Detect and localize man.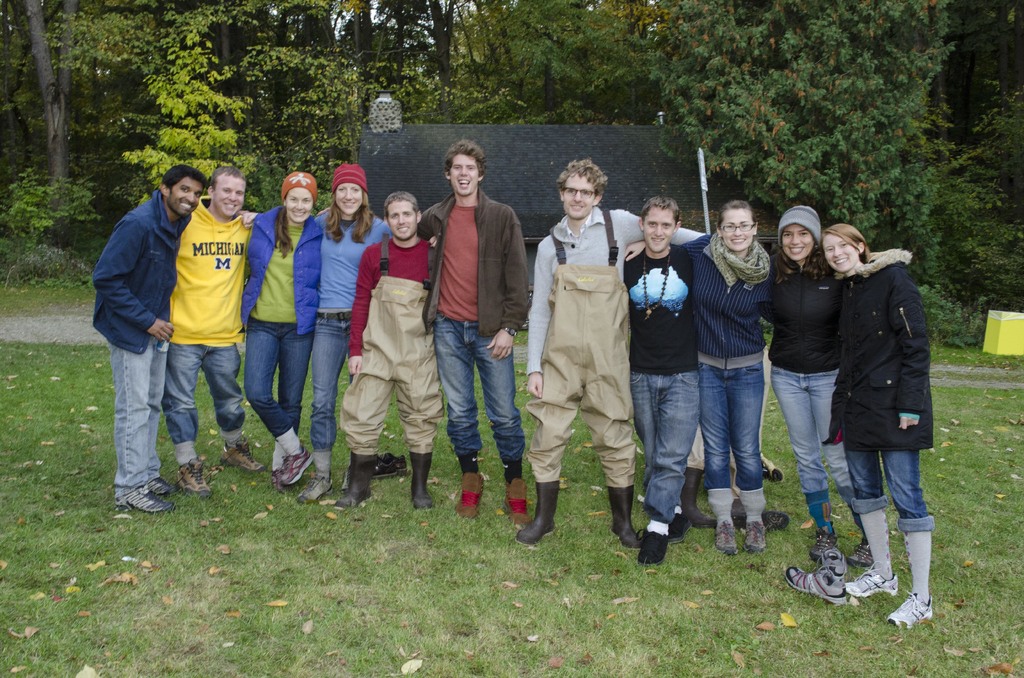
Localized at [x1=621, y1=193, x2=700, y2=567].
